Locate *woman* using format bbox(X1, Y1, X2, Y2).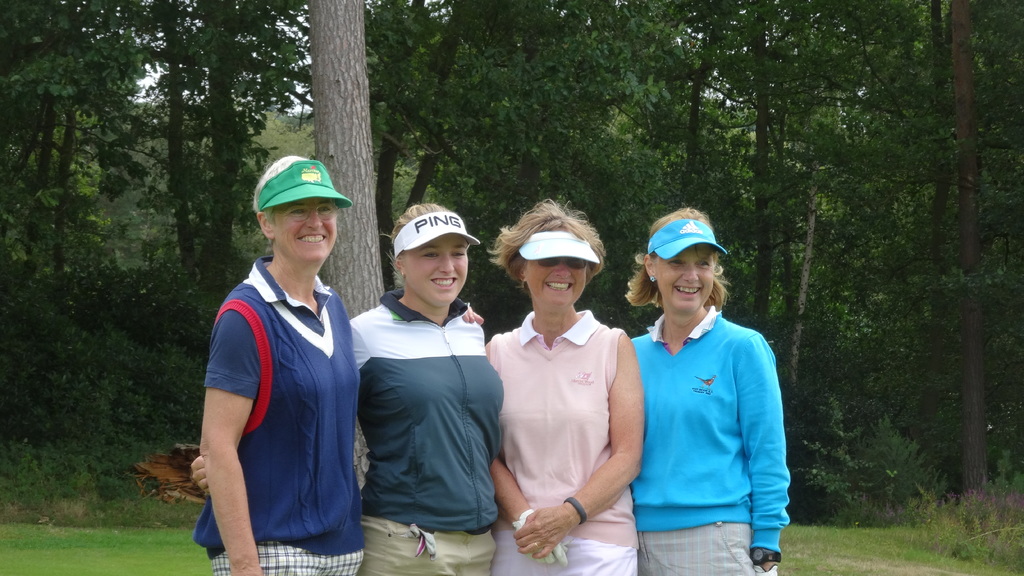
bbox(625, 207, 792, 575).
